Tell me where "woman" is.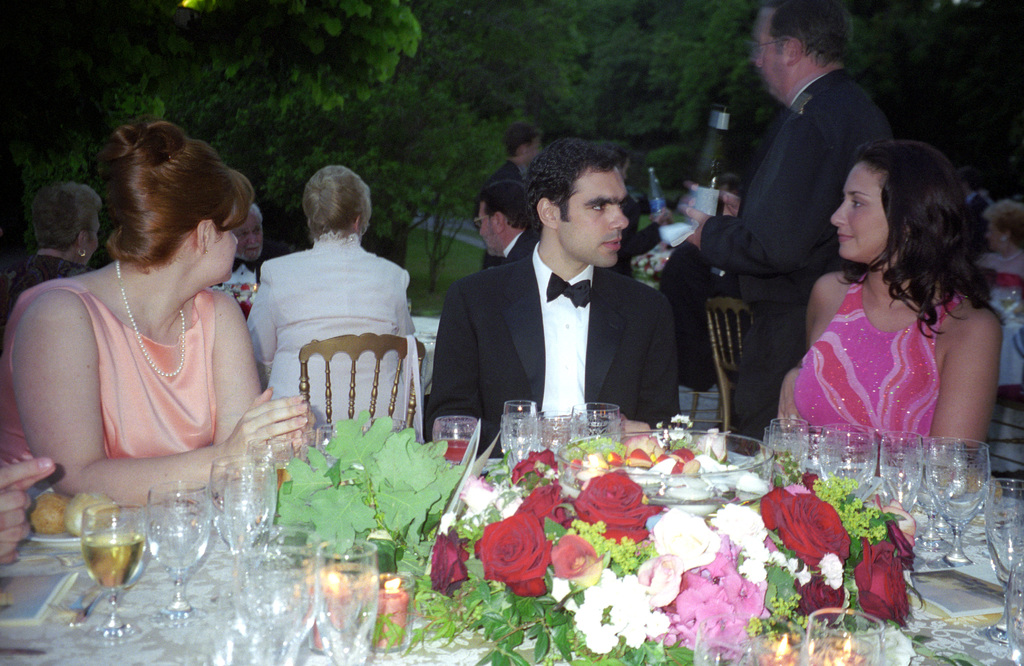
"woman" is at 0/125/317/506.
